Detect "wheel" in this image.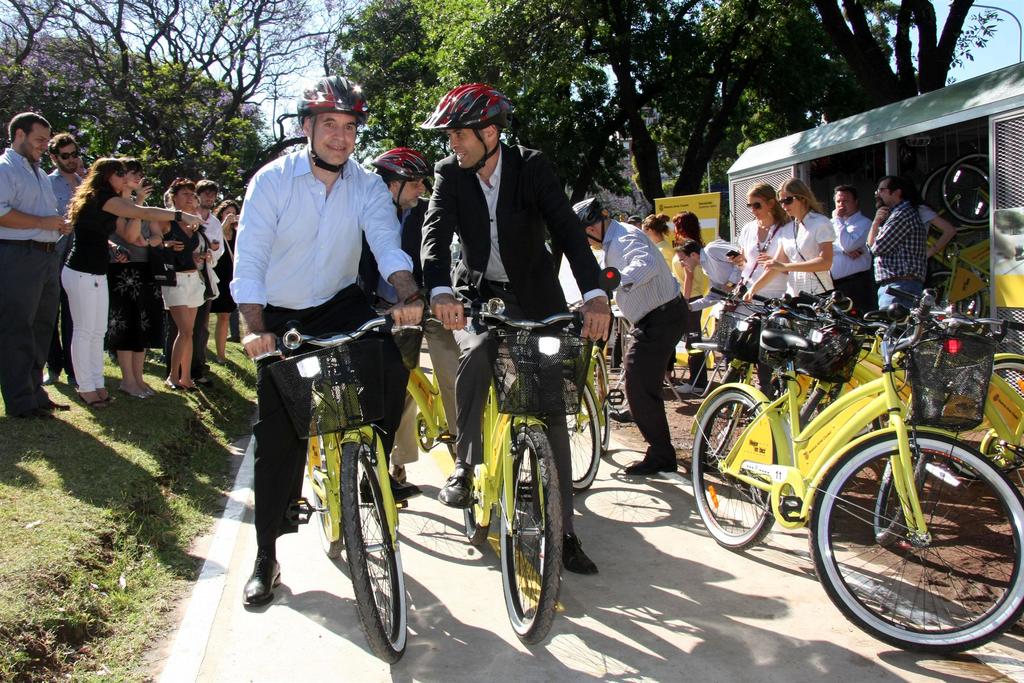
Detection: box=[942, 354, 1023, 476].
